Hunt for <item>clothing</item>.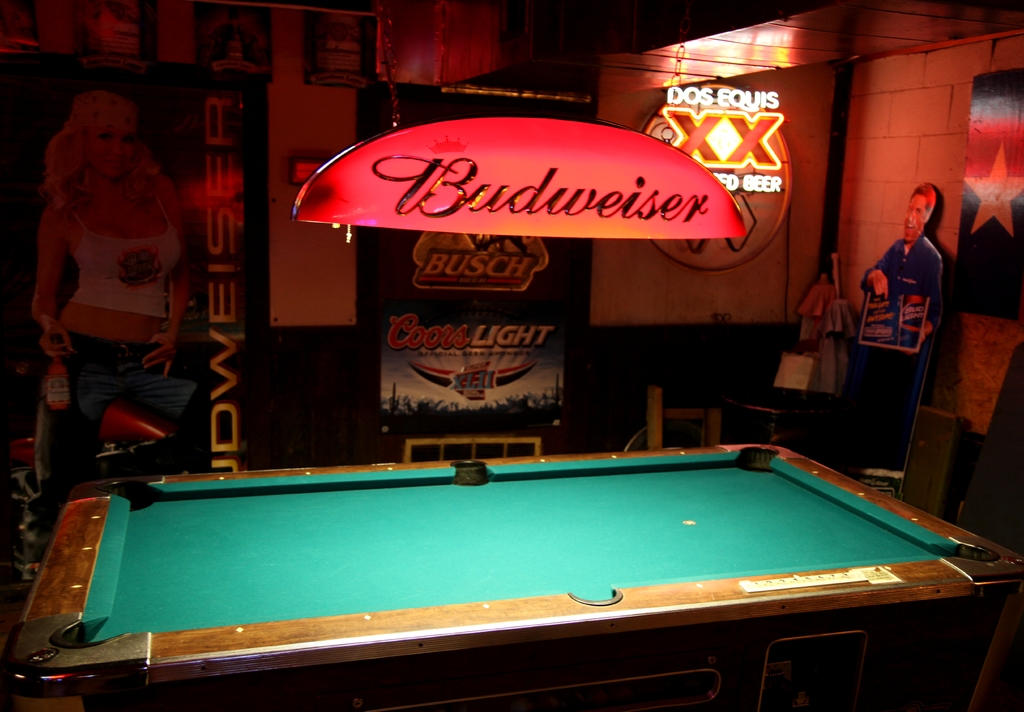
Hunted down at (29,124,189,445).
